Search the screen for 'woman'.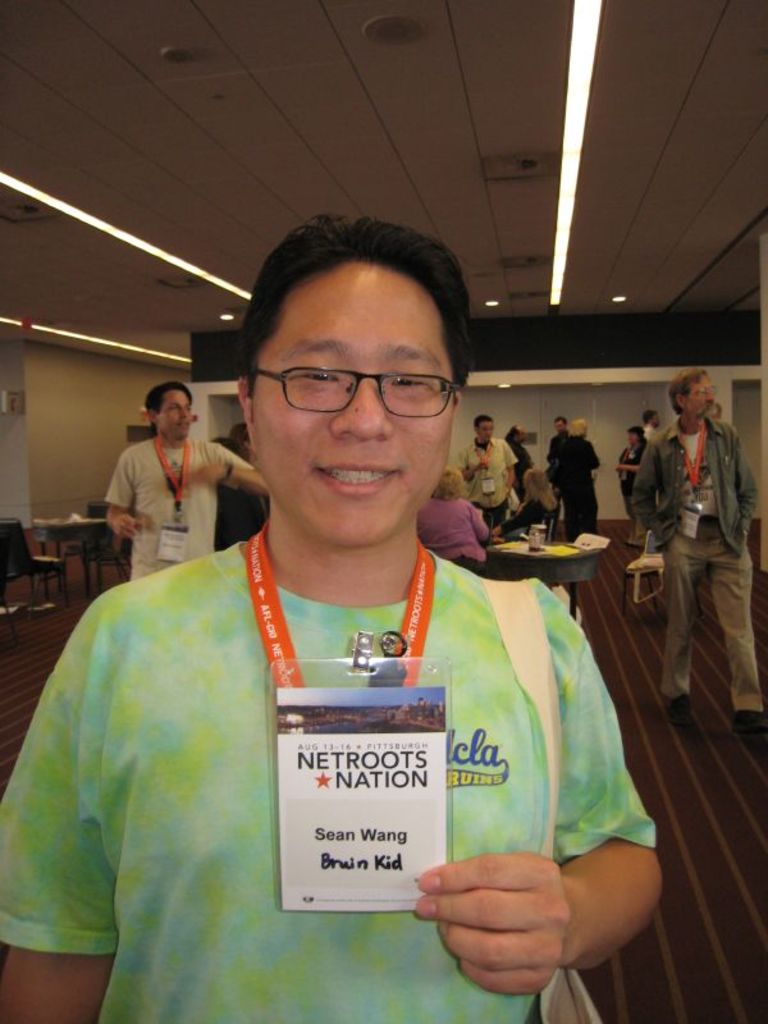
Found at <bbox>494, 465, 557, 544</bbox>.
